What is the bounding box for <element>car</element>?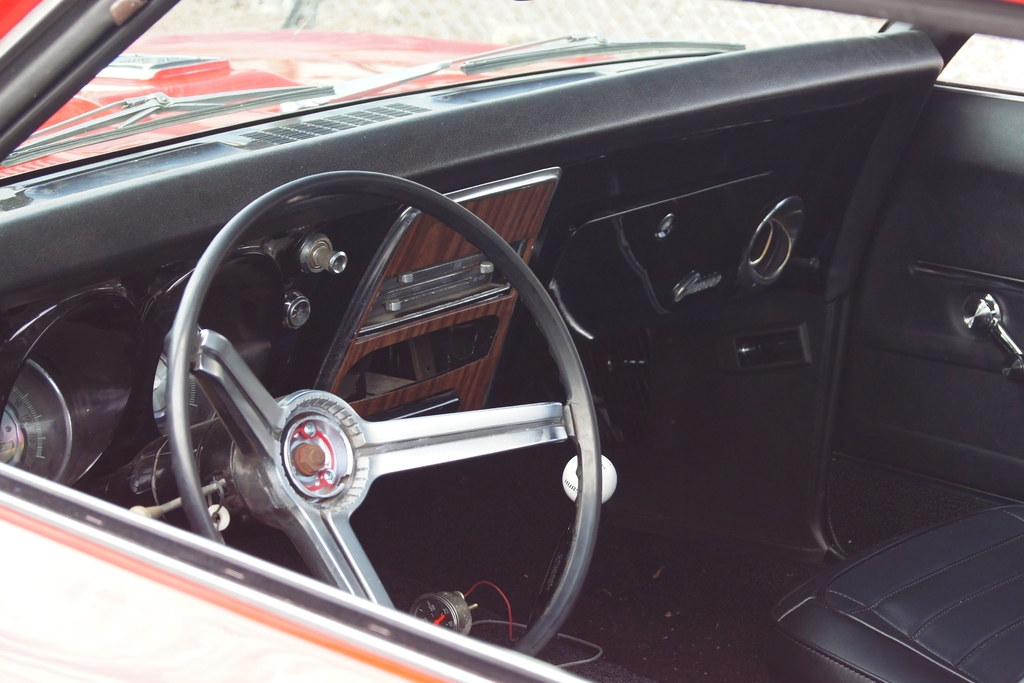
(left=48, top=0, right=889, bottom=659).
